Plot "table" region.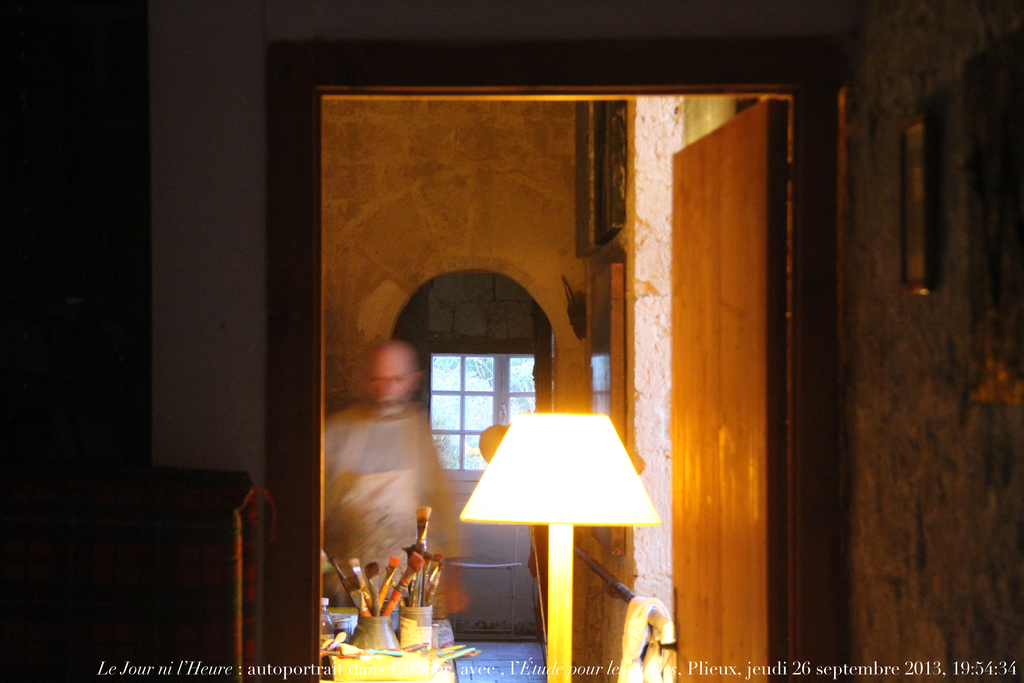
Plotted at <box>316,616,460,682</box>.
